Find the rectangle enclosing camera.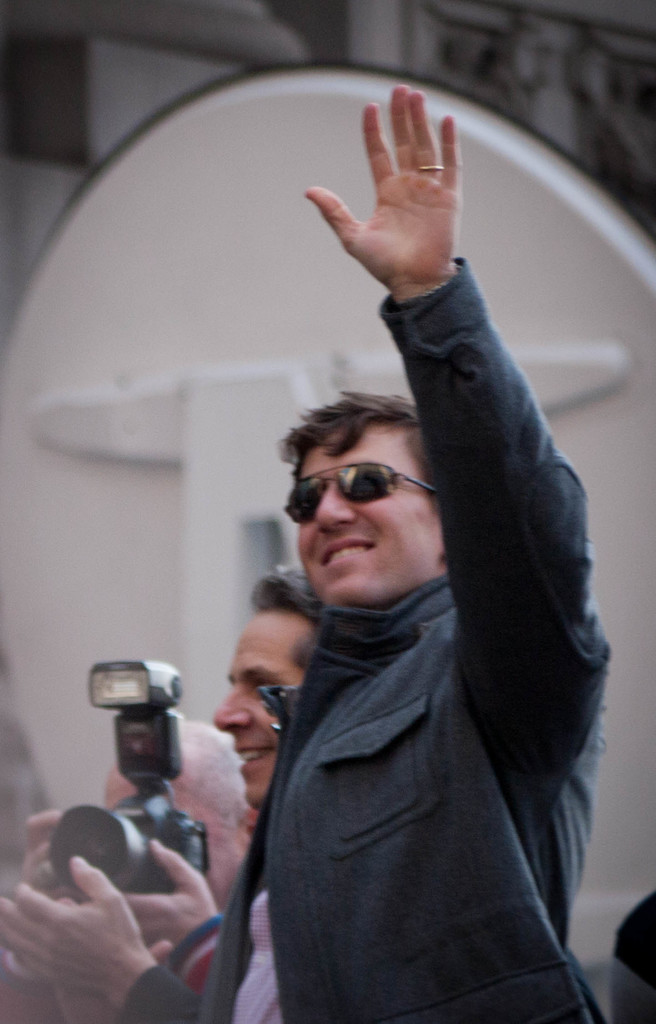
<box>63,678,215,894</box>.
